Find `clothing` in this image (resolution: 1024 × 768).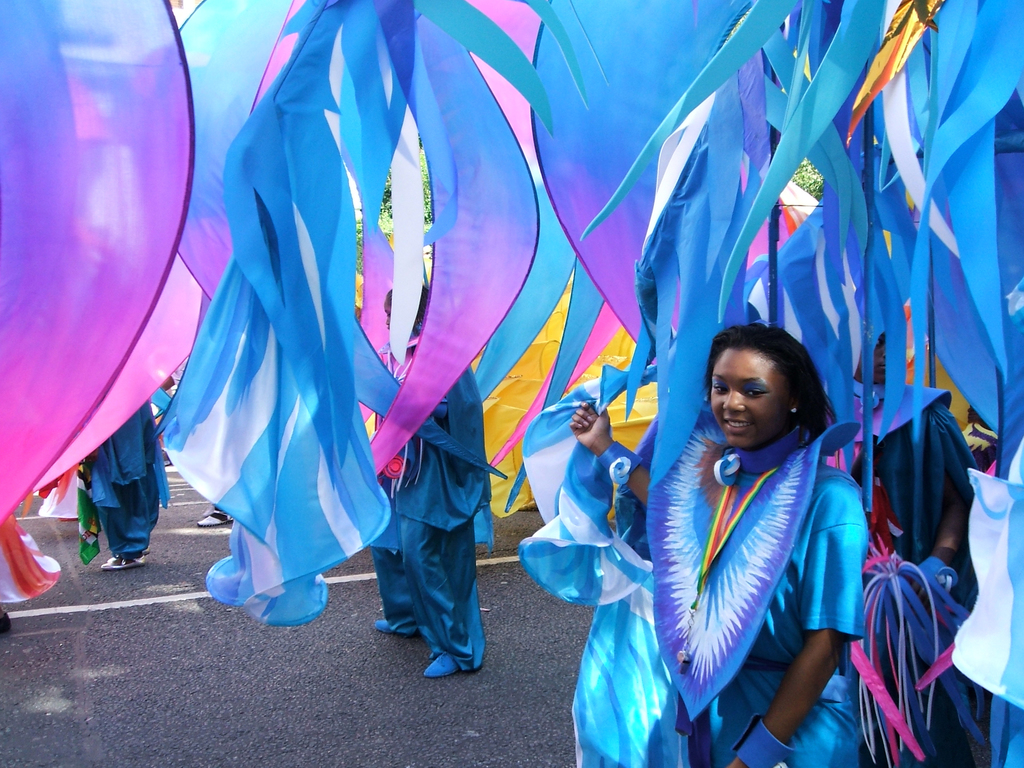
x1=76, y1=391, x2=171, y2=557.
